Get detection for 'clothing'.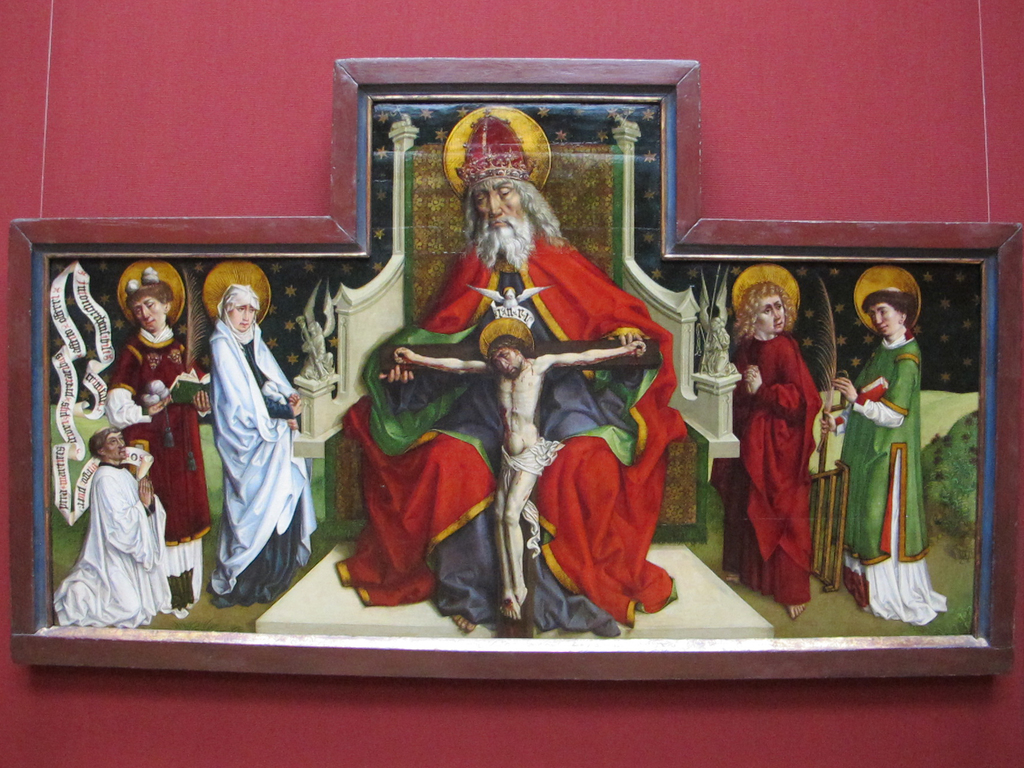
Detection: [104, 324, 207, 613].
